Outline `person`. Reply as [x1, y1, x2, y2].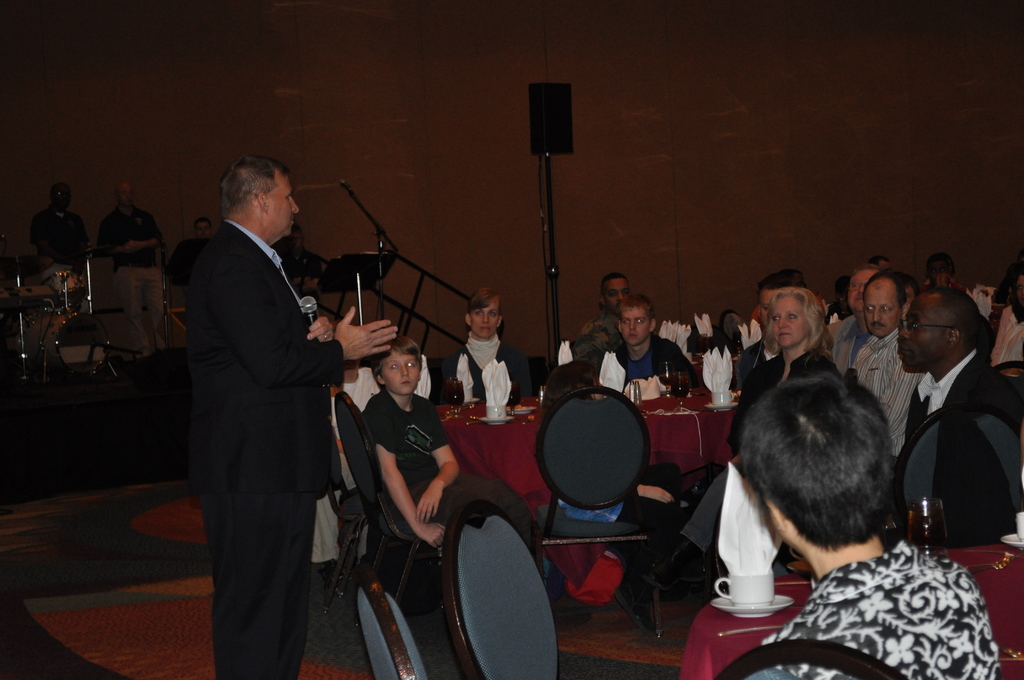
[830, 254, 871, 374].
